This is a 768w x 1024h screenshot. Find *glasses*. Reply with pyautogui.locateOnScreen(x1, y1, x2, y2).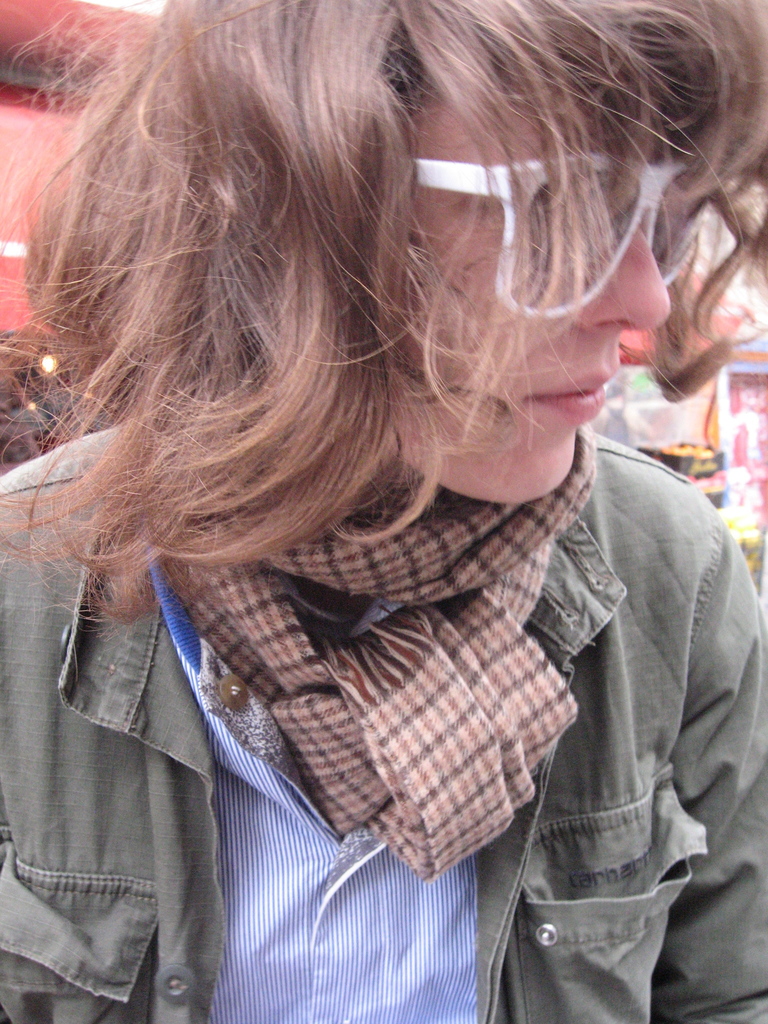
pyautogui.locateOnScreen(381, 140, 711, 326).
